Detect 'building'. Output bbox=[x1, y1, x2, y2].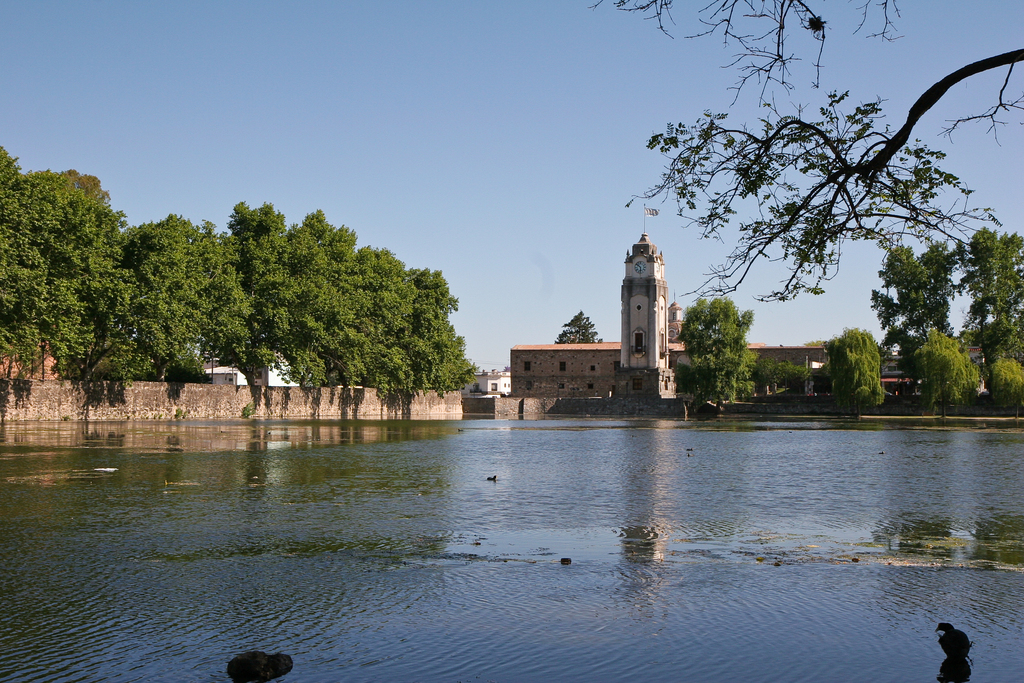
bbox=[874, 349, 922, 399].
